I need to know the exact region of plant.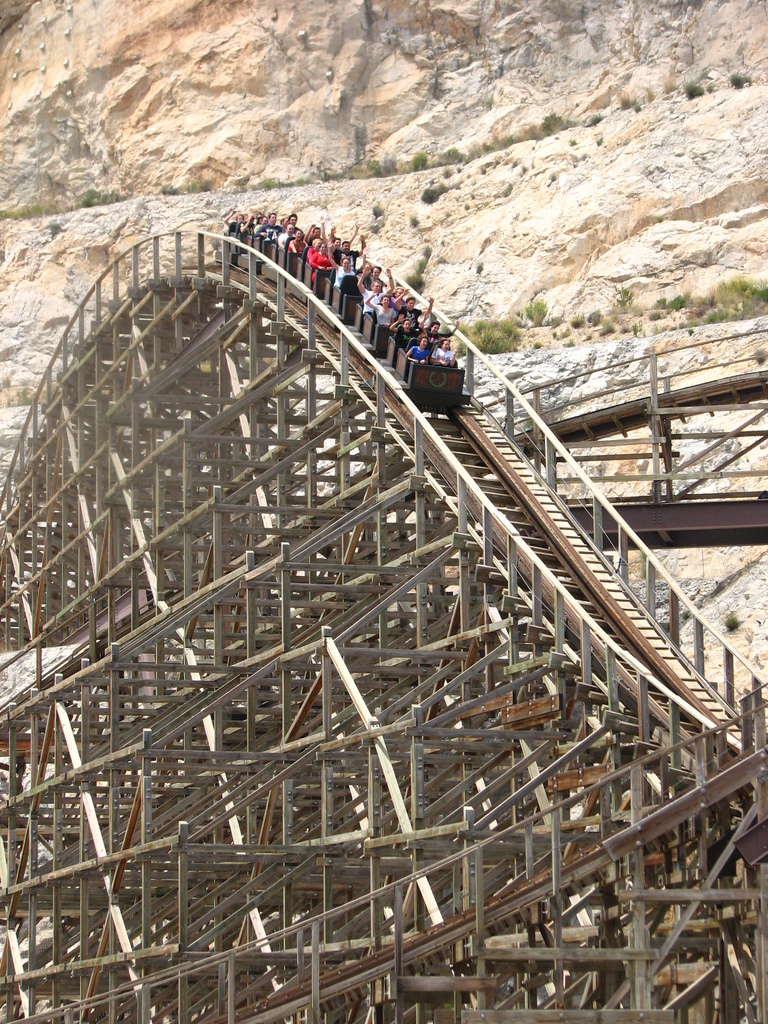
Region: locate(637, 100, 643, 113).
